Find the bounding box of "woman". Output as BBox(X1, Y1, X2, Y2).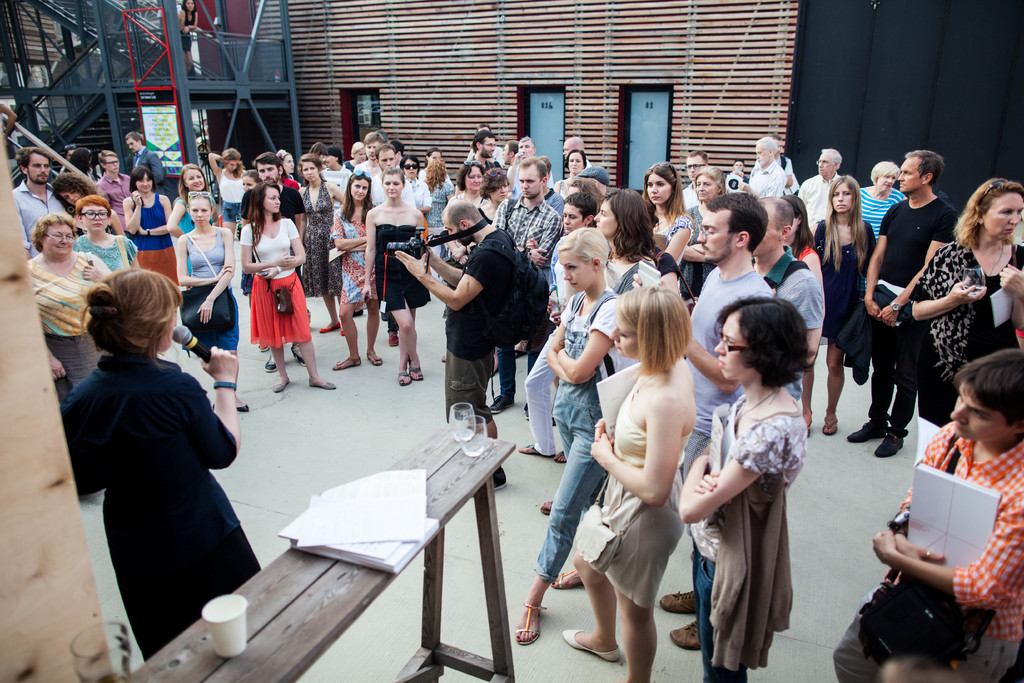
BBox(26, 212, 107, 406).
